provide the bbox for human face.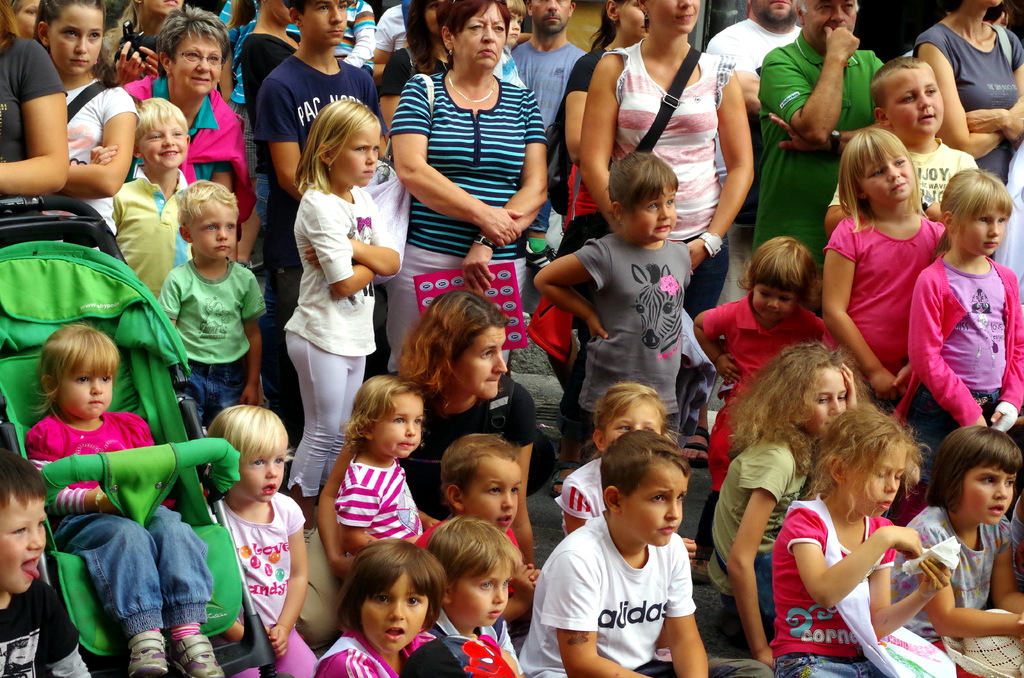
BBox(54, 10, 106, 74).
